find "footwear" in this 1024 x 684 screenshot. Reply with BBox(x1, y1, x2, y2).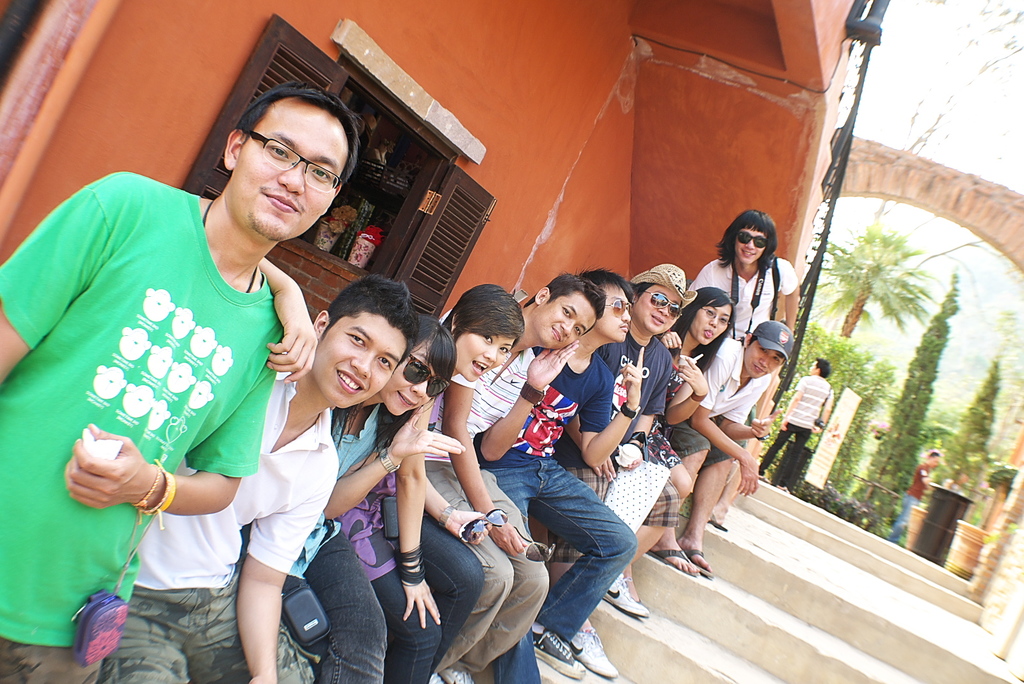
BBox(604, 572, 648, 614).
